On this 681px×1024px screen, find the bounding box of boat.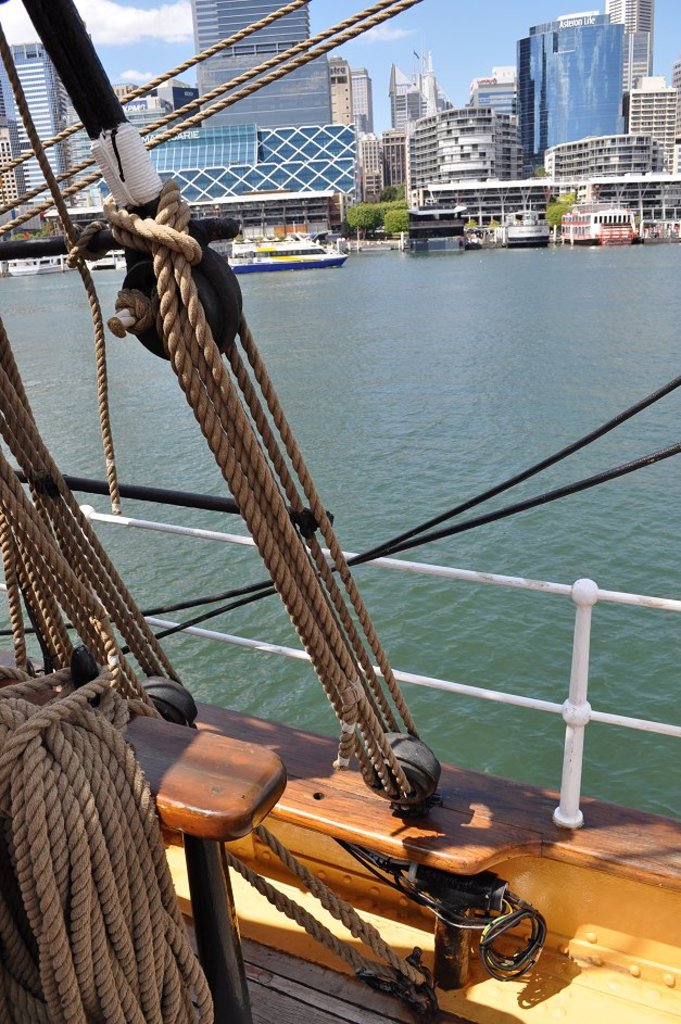
Bounding box: BBox(484, 198, 552, 250).
